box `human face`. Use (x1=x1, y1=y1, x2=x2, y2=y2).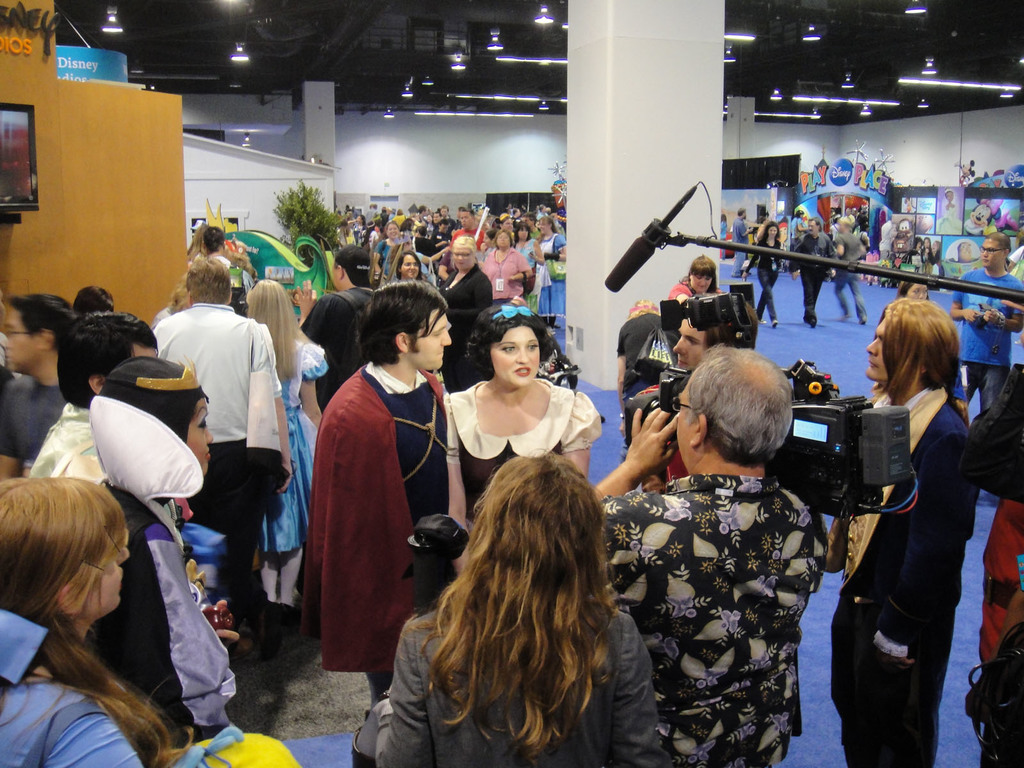
(x1=979, y1=237, x2=1000, y2=269).
